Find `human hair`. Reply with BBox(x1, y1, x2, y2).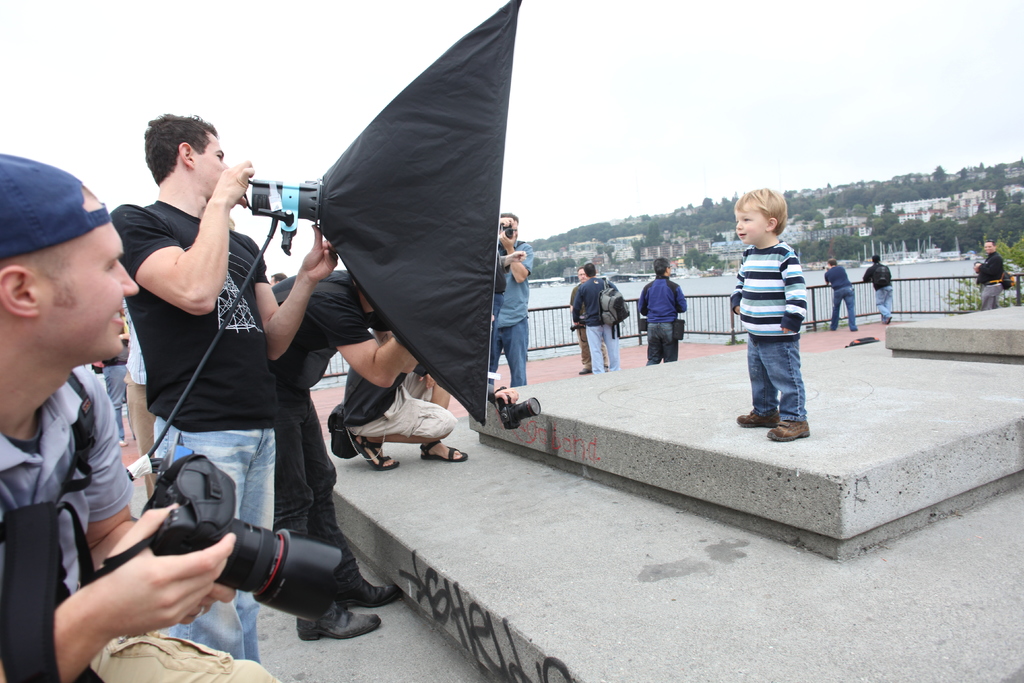
BBox(136, 114, 216, 190).
